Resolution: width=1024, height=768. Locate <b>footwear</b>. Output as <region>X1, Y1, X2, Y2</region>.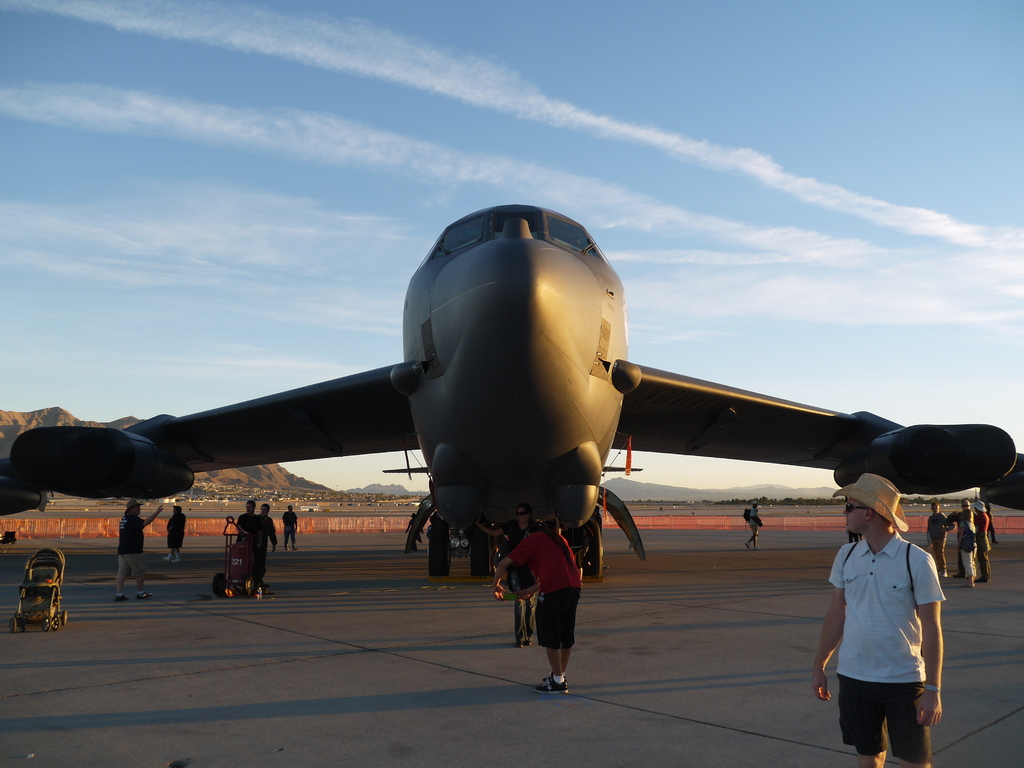
<region>755, 544, 762, 550</region>.
